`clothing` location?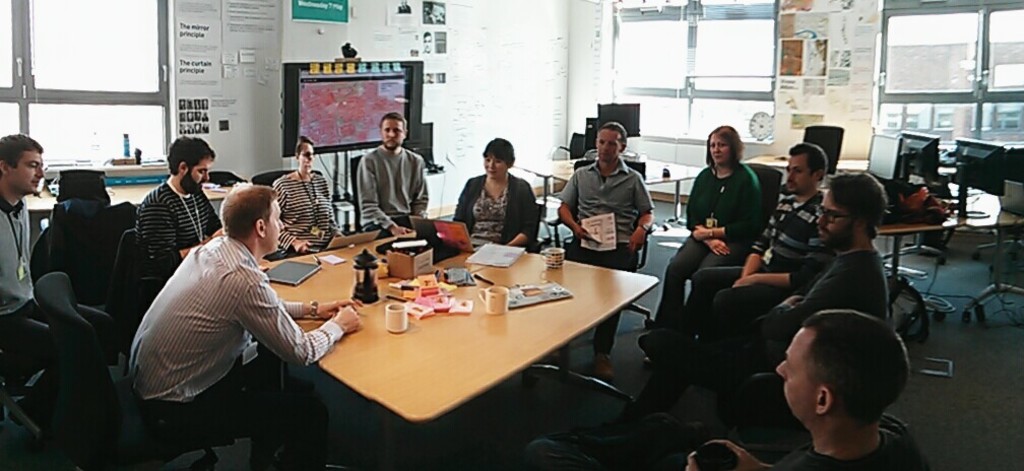
box=[153, 245, 347, 408]
